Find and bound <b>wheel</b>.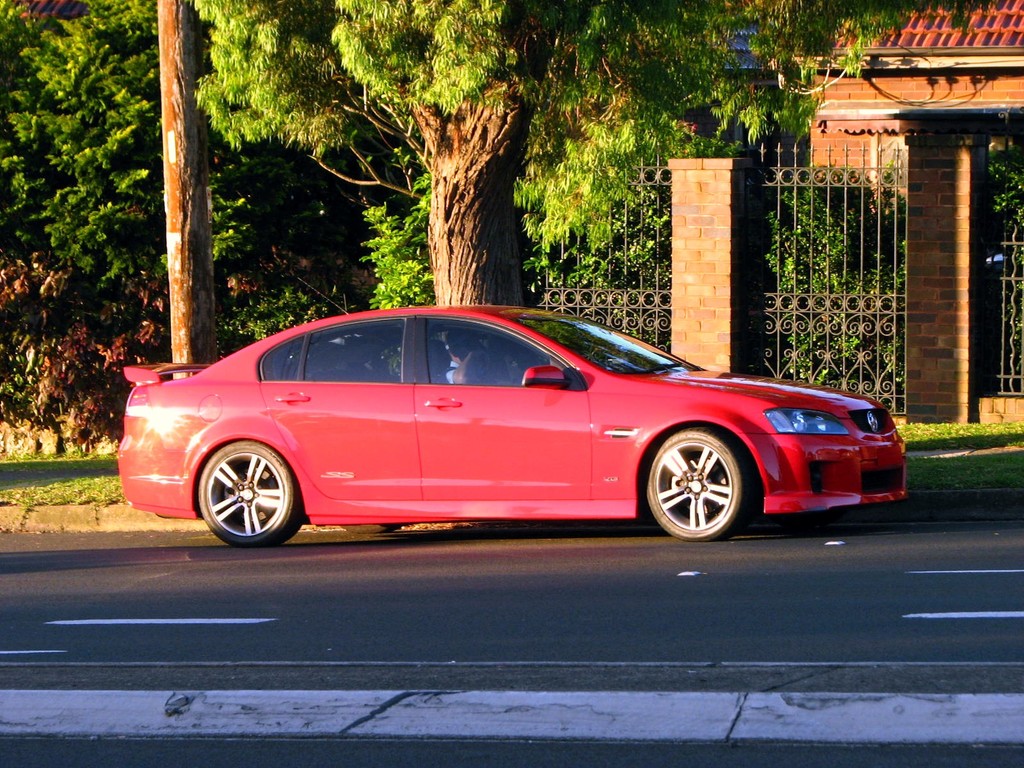
Bound: {"left": 648, "top": 428, "right": 747, "bottom": 537}.
